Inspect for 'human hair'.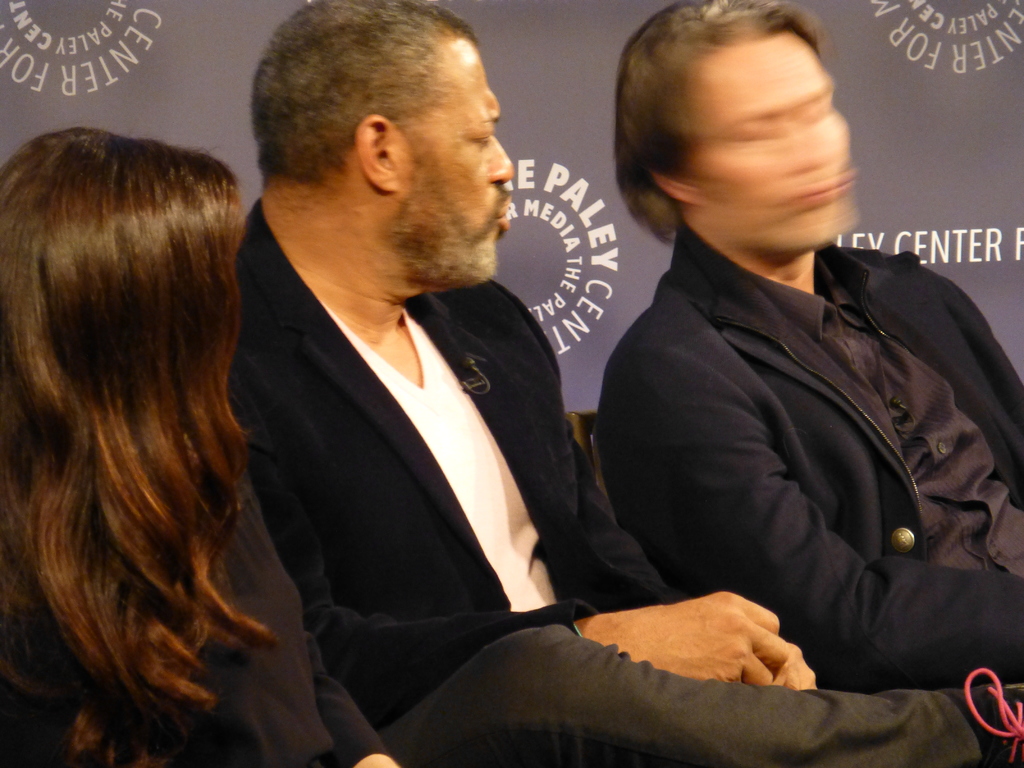
Inspection: 6 102 288 756.
